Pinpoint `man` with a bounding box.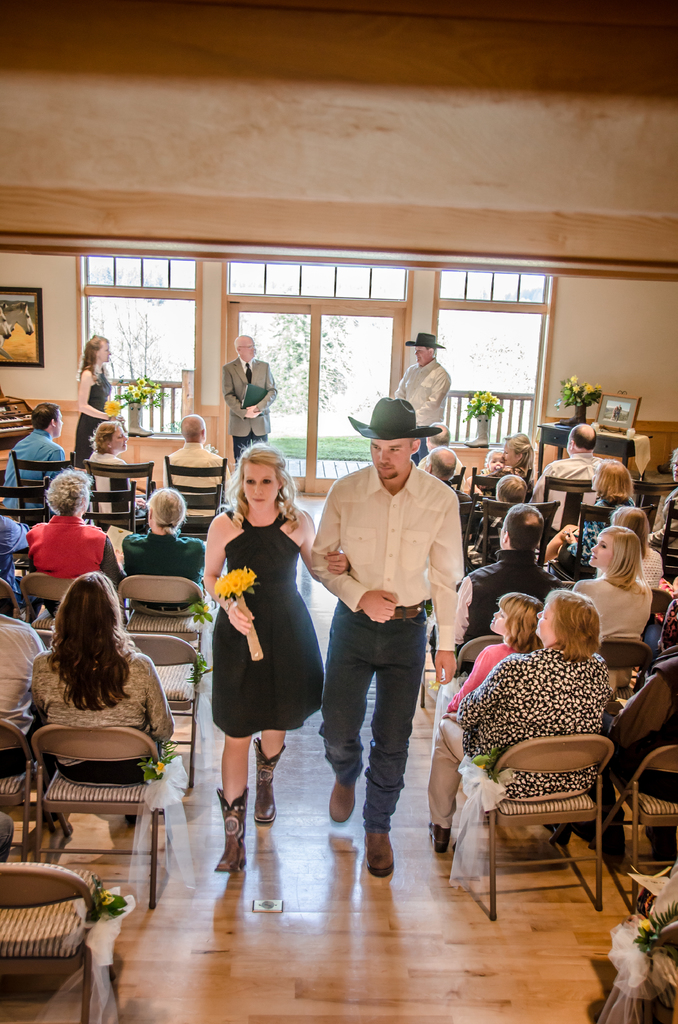
<region>373, 314, 450, 438</region>.
